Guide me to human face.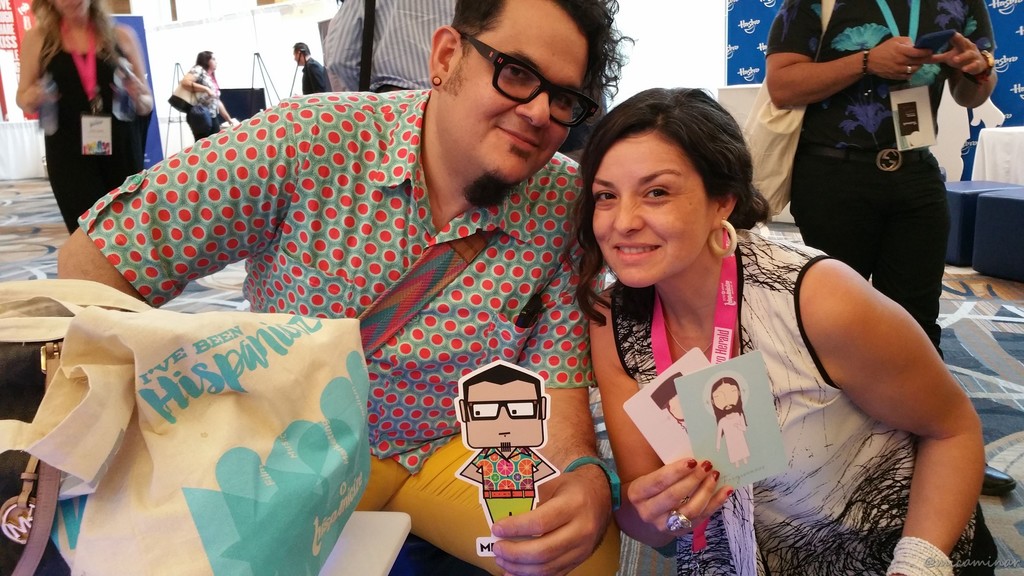
Guidance: (left=588, top=124, right=712, bottom=286).
